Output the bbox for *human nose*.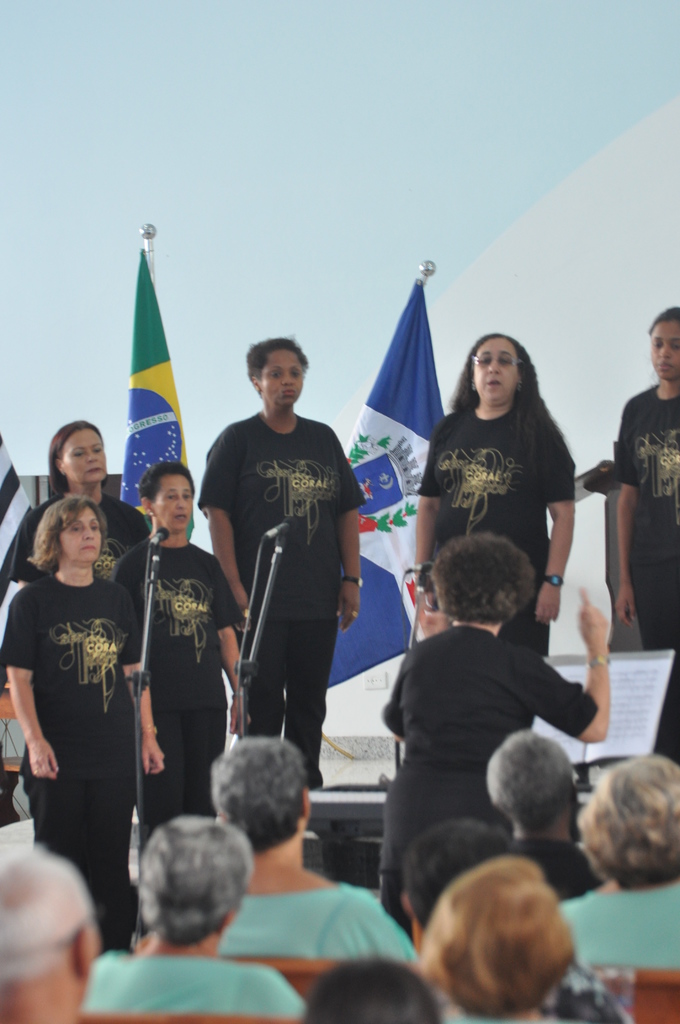
<bbox>487, 359, 503, 373</bbox>.
